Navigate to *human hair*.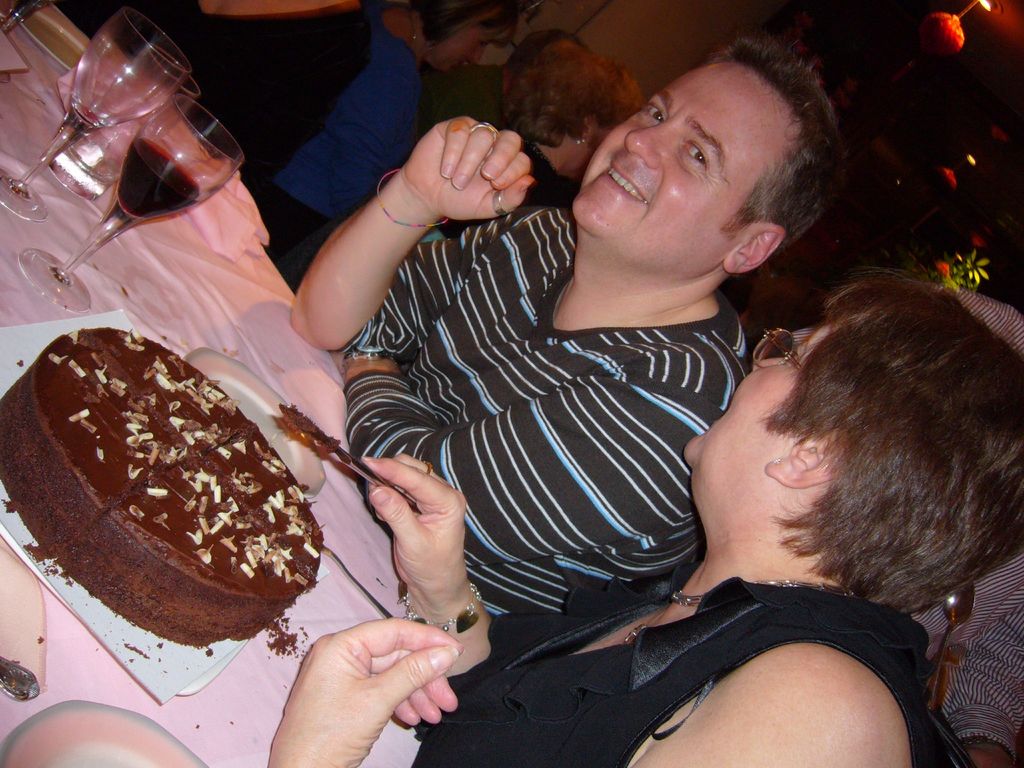
Navigation target: bbox(495, 26, 599, 77).
